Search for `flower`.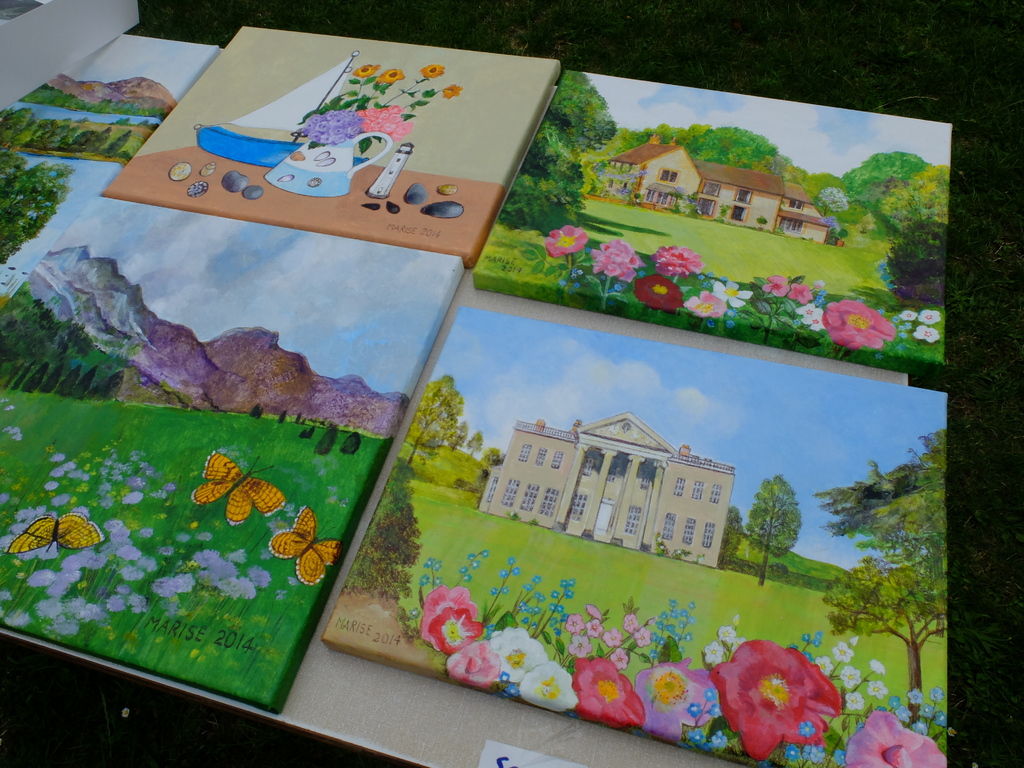
Found at 513/567/520/575.
